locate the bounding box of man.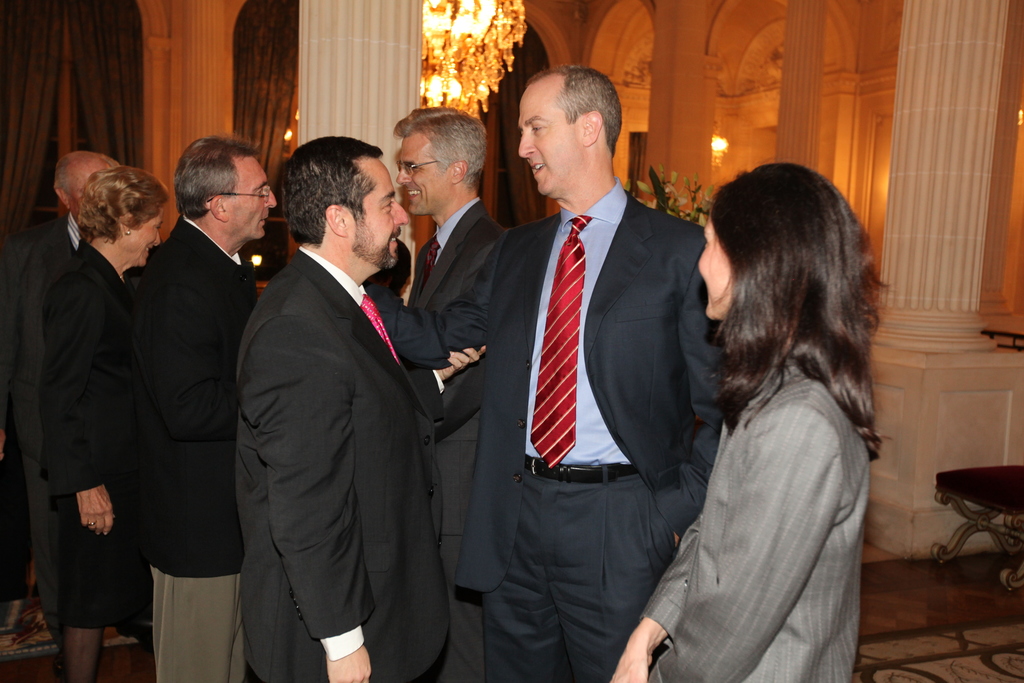
Bounding box: 127,137,280,682.
